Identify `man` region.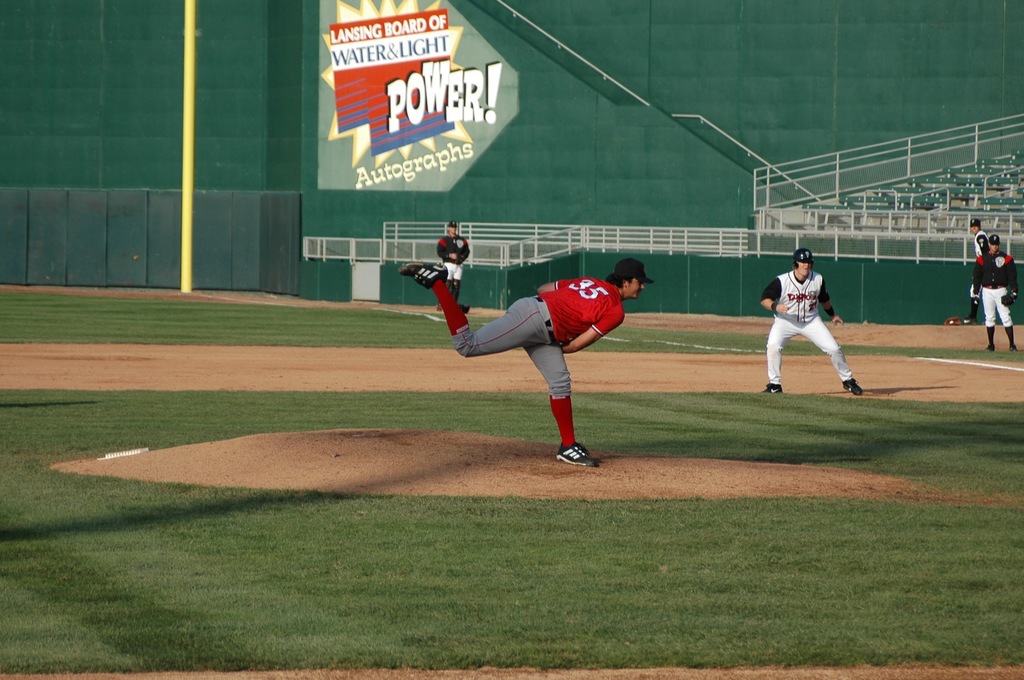
Region: x1=396, y1=260, x2=648, y2=468.
